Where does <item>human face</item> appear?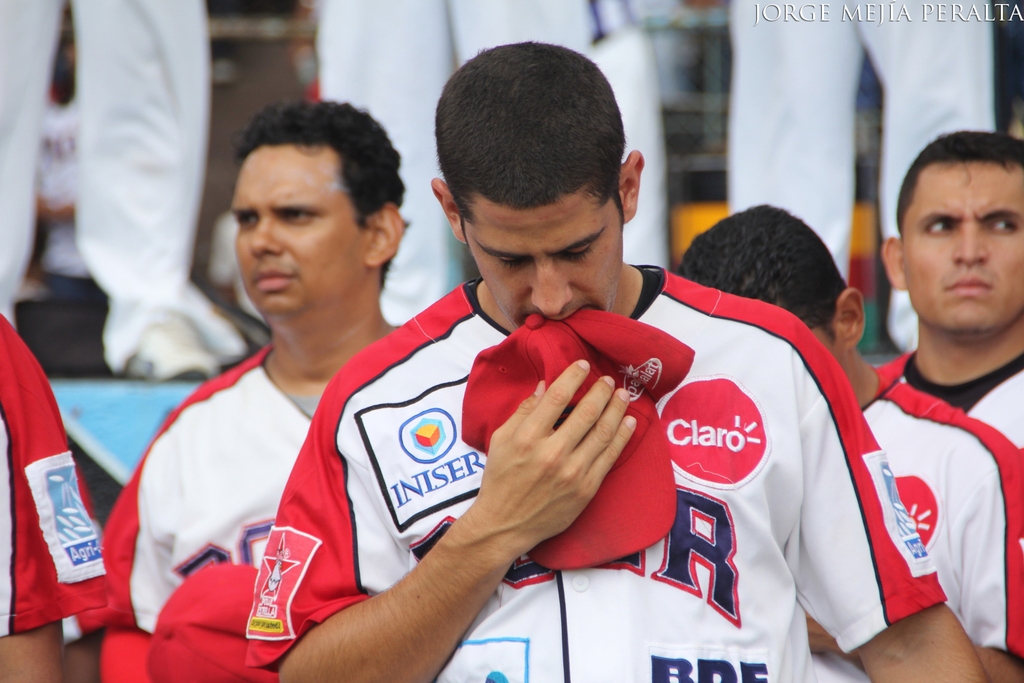
Appears at bbox=(233, 157, 372, 318).
